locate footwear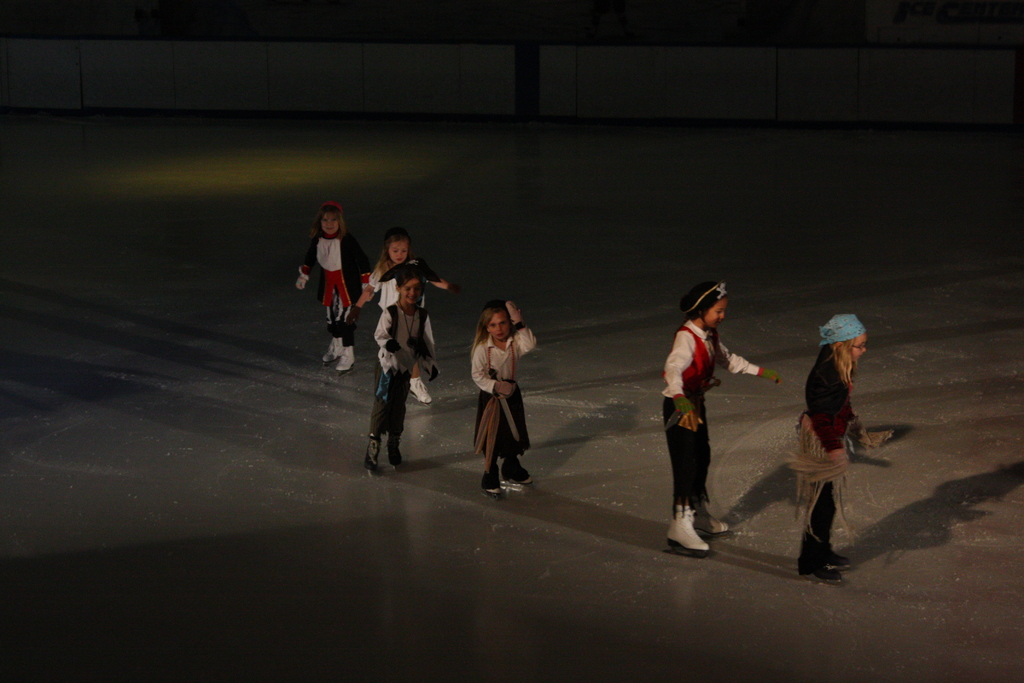
[left=386, top=431, right=407, bottom=473]
